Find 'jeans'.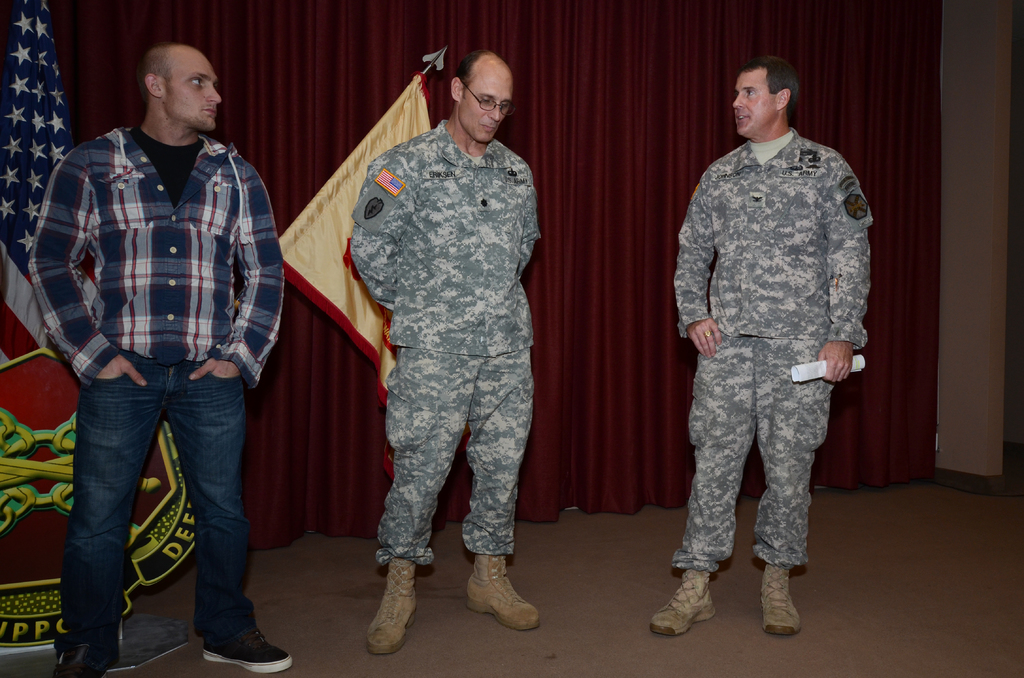
pyautogui.locateOnScreen(51, 342, 256, 654).
